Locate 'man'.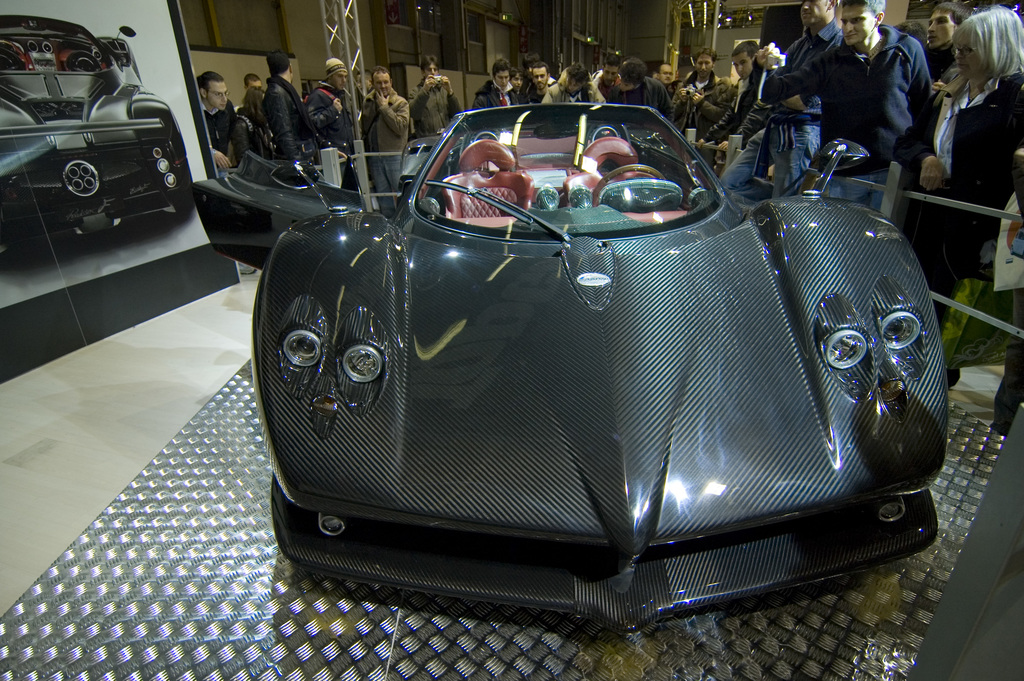
Bounding box: [745,0,937,211].
